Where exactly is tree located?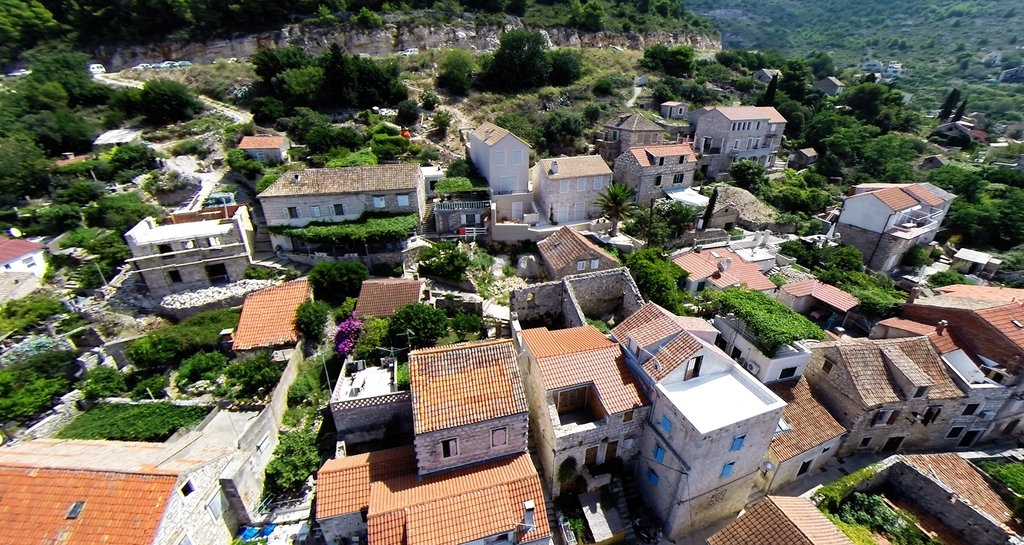
Its bounding box is 536:109:584:153.
